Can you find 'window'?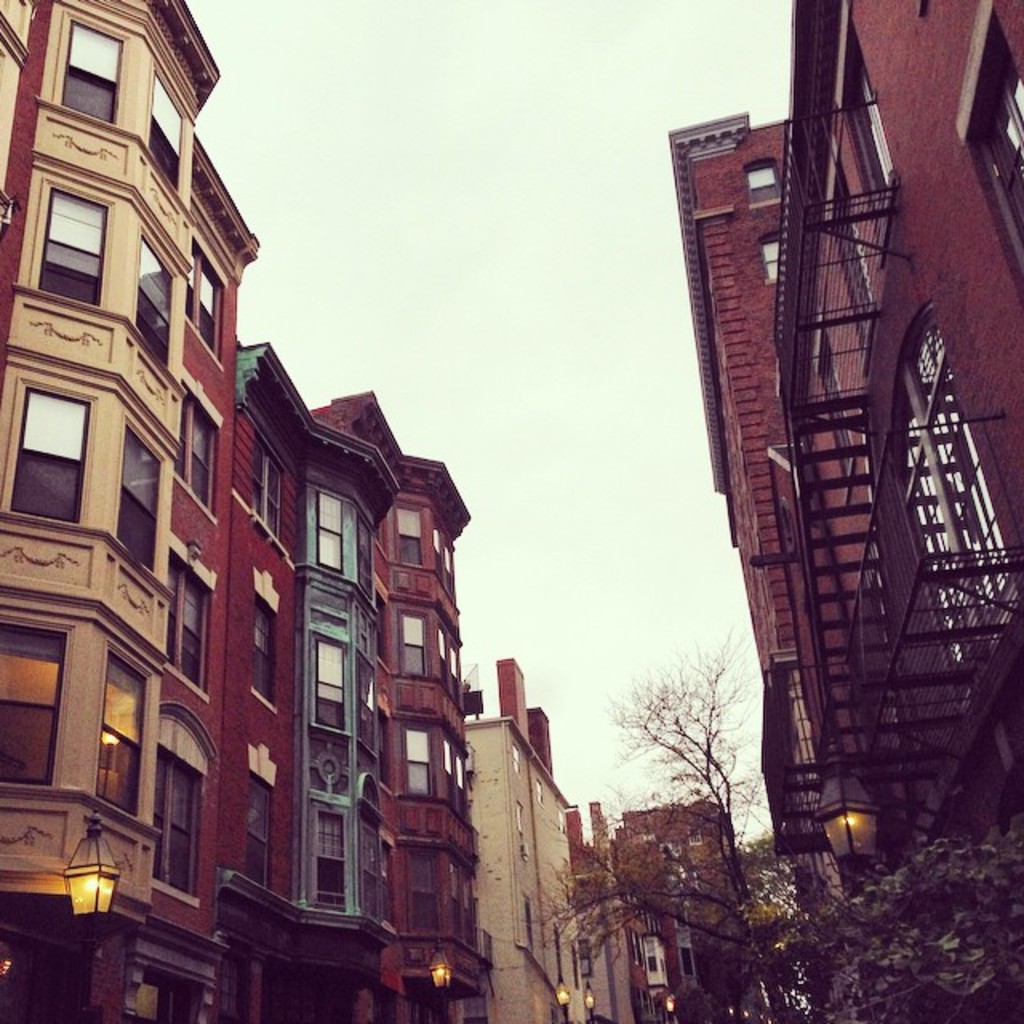
Yes, bounding box: x1=400 y1=723 x2=435 y2=800.
